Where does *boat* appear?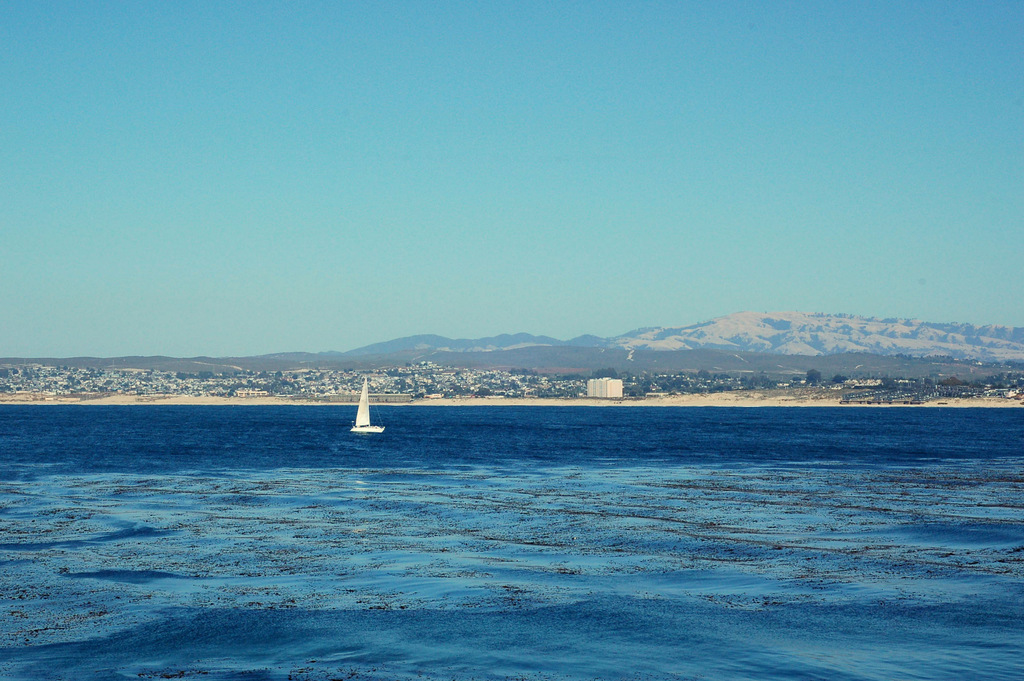
Appears at x1=351, y1=378, x2=386, y2=436.
